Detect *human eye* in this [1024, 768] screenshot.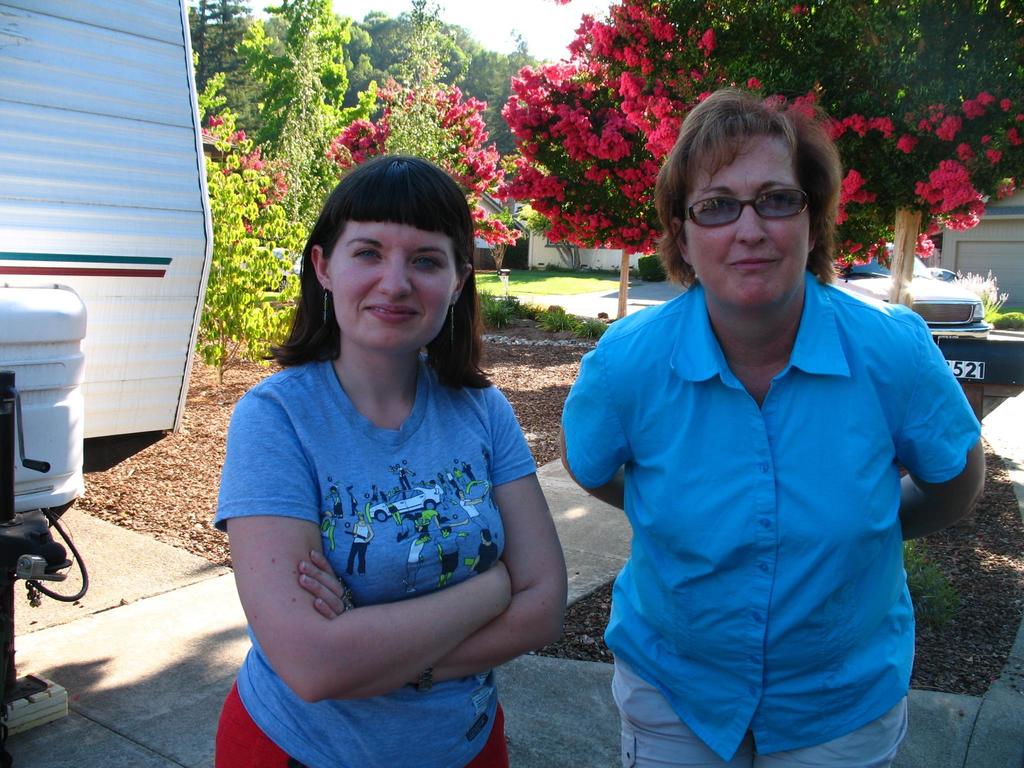
Detection: (x1=413, y1=256, x2=444, y2=270).
